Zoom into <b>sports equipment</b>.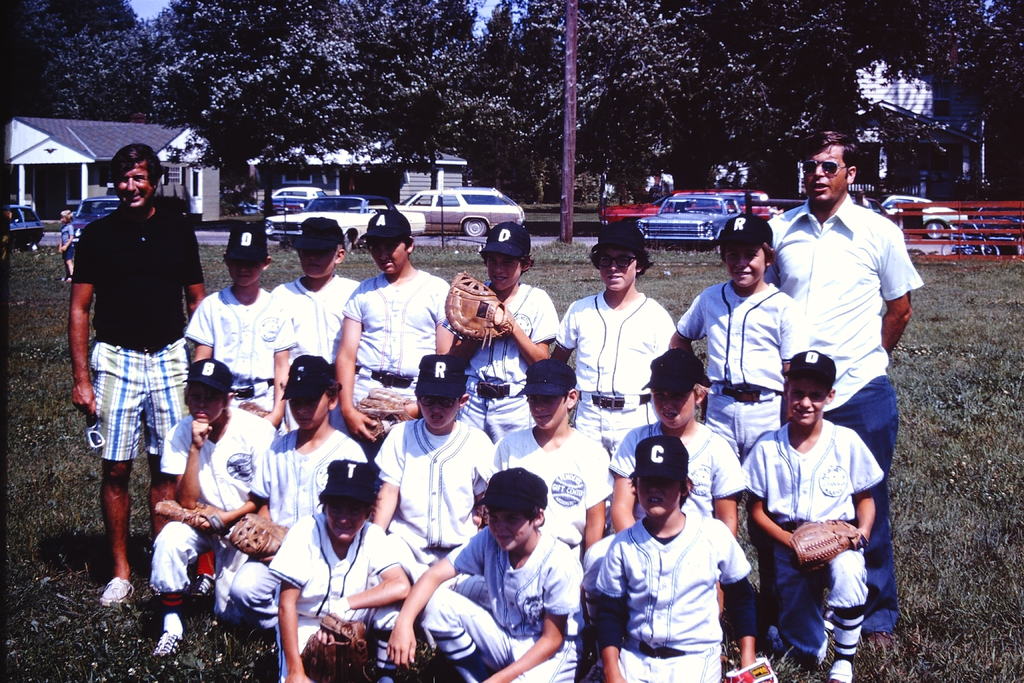
Zoom target: select_region(788, 518, 857, 575).
